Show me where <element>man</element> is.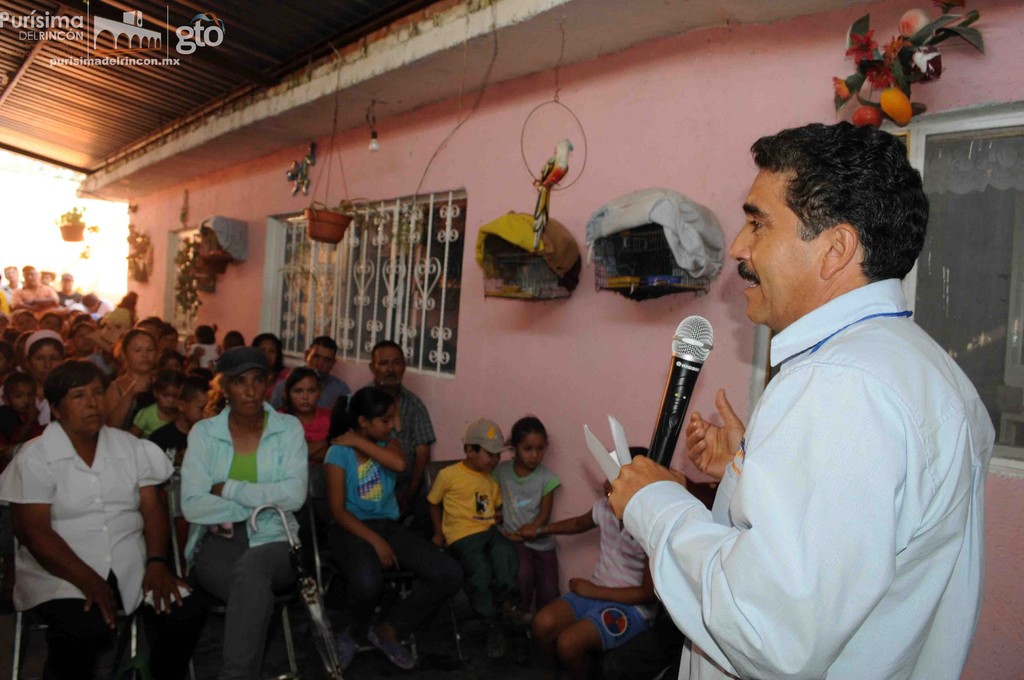
<element>man</element> is at [326,342,435,523].
